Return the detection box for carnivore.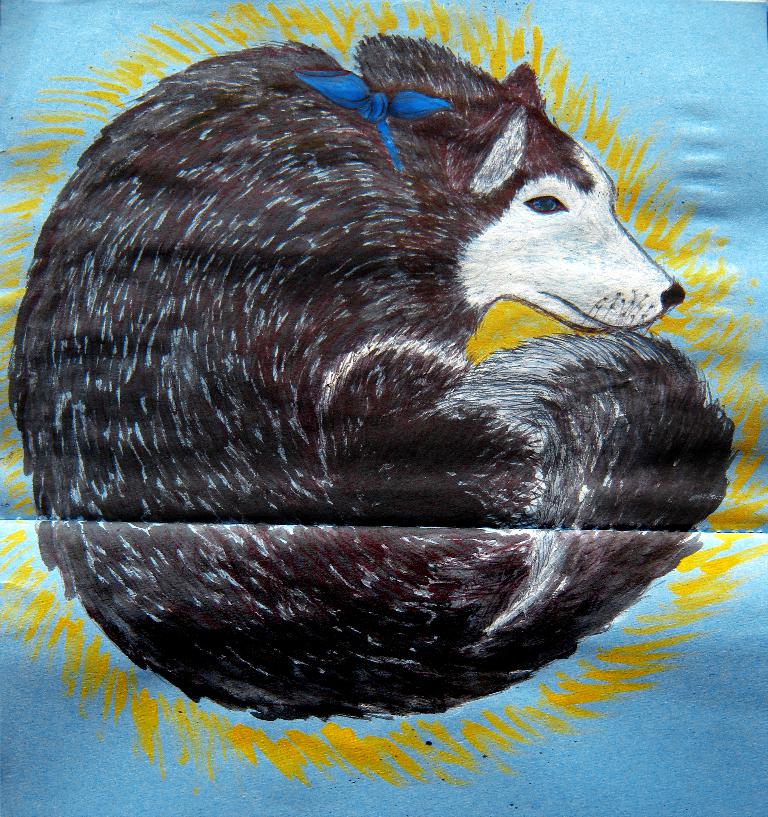
rect(48, 26, 693, 688).
